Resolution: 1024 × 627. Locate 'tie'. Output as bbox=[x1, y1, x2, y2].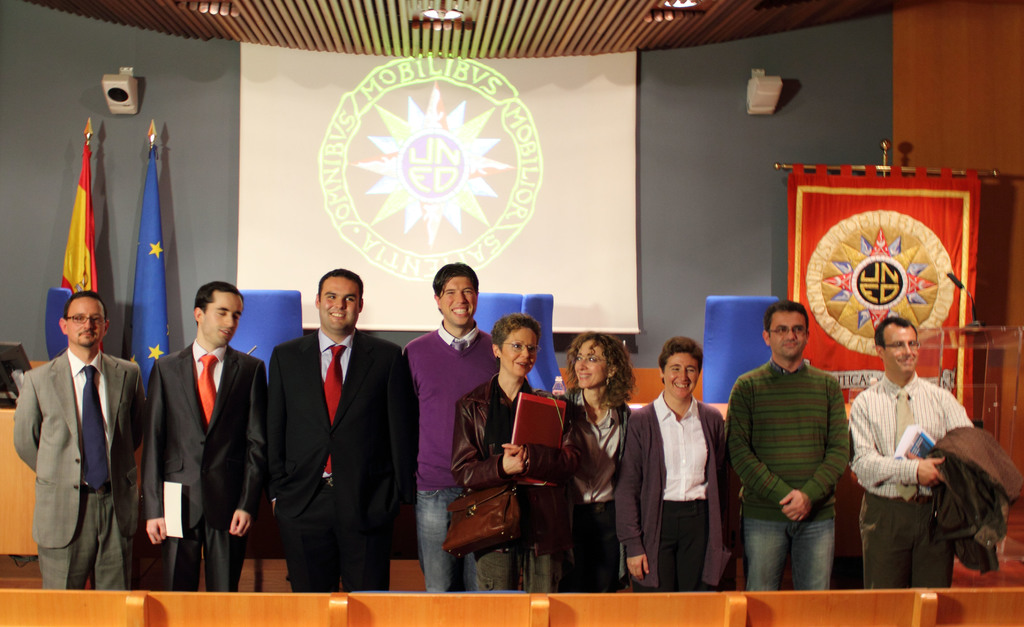
bbox=[319, 344, 346, 476].
